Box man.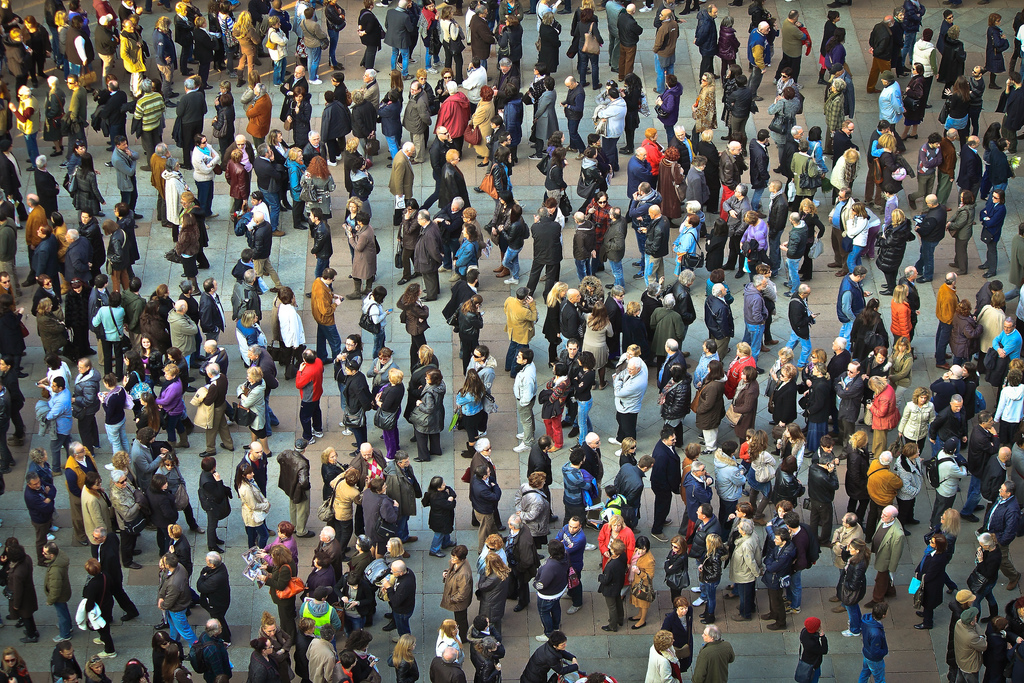
63,439,101,547.
